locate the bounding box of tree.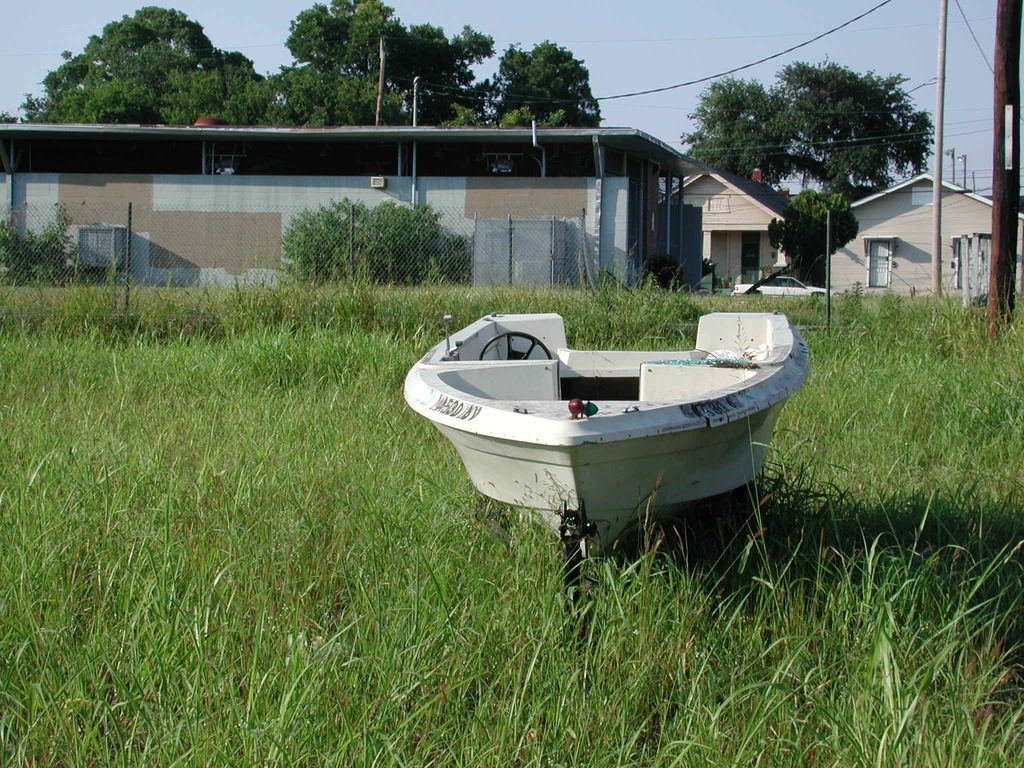
Bounding box: box=[678, 74, 810, 196].
